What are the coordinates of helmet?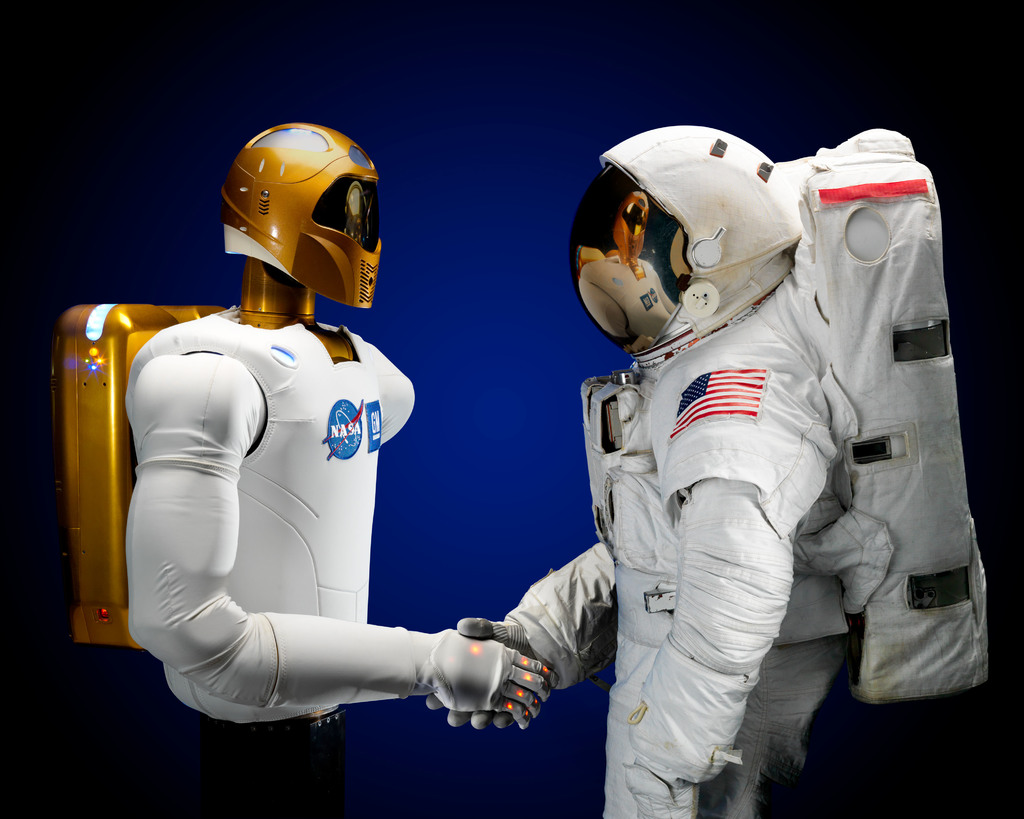
crop(207, 122, 382, 318).
